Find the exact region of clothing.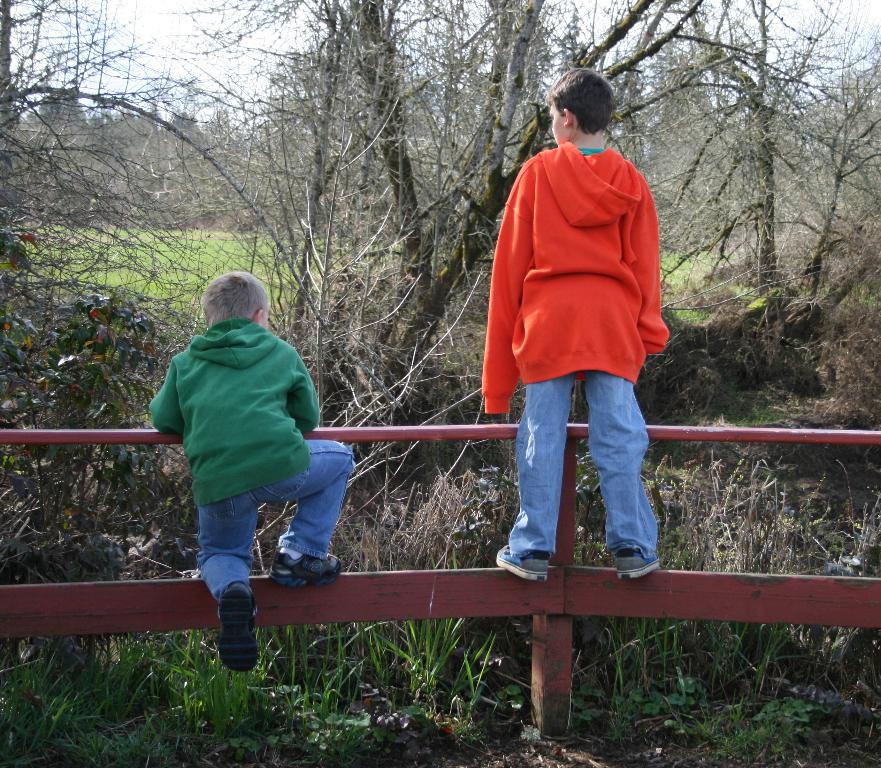
Exact region: l=483, t=140, r=672, b=558.
